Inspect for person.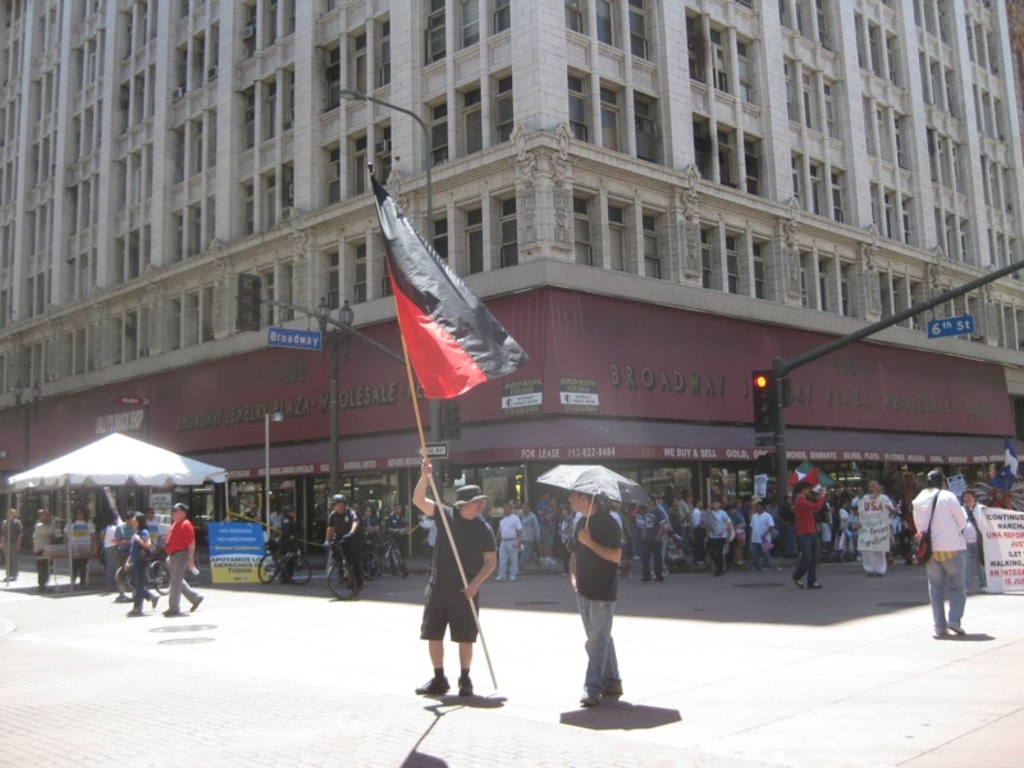
Inspection: Rect(127, 507, 160, 616).
